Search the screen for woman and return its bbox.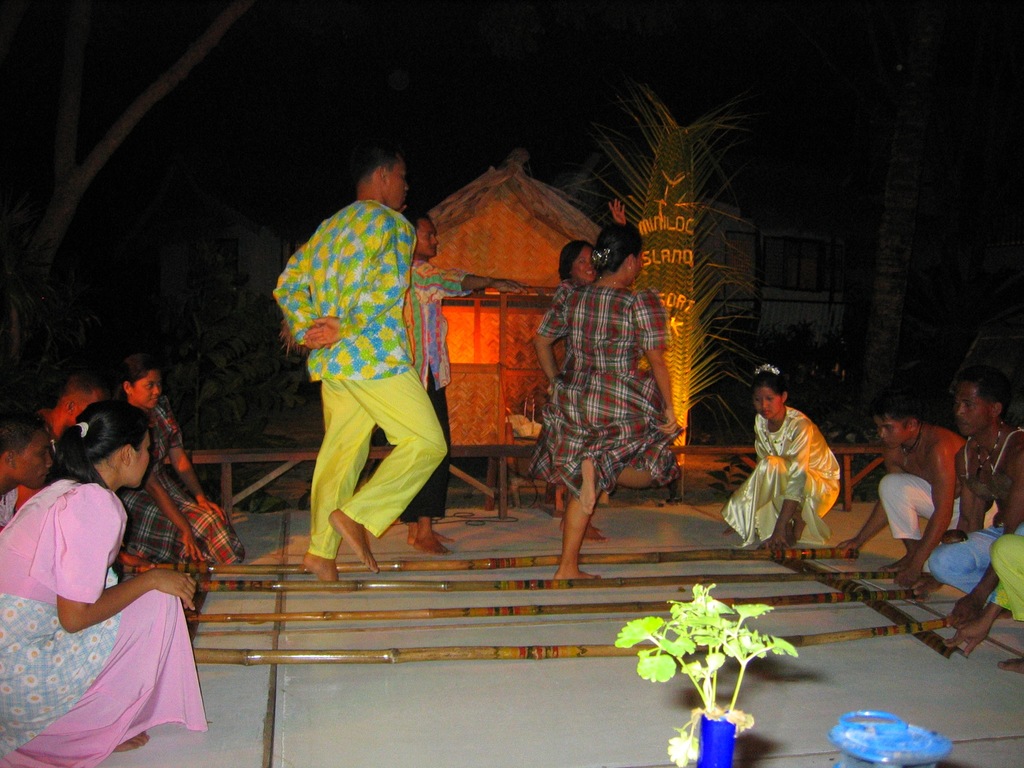
Found: 531/216/676/576.
